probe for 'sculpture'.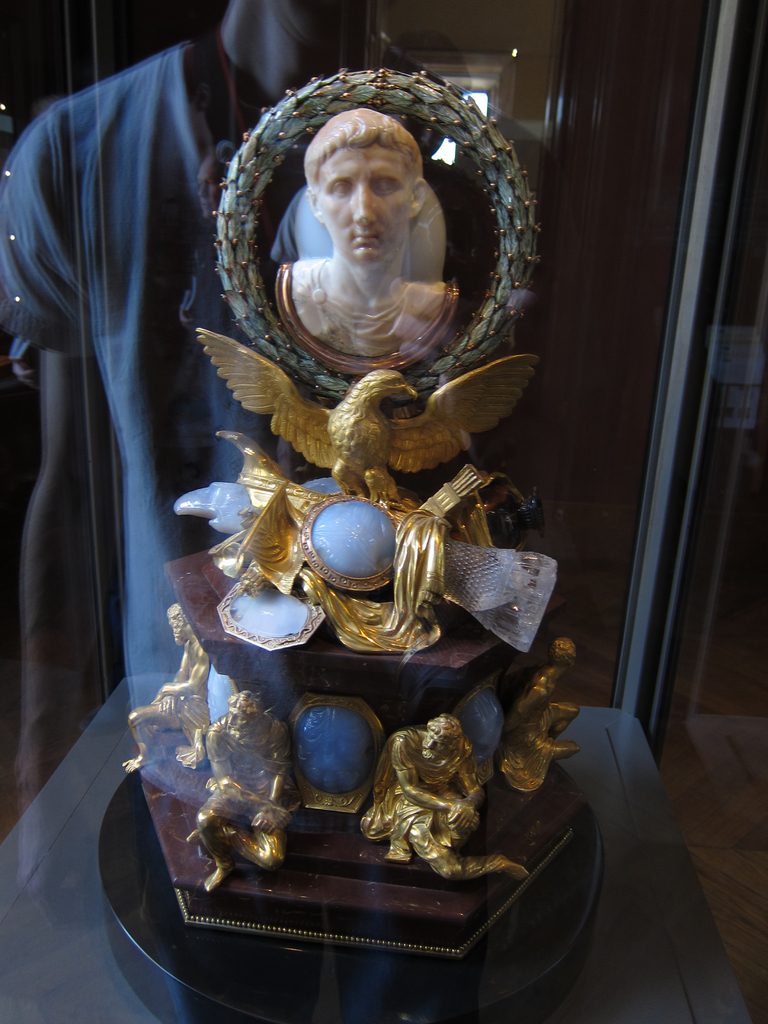
Probe result: left=271, top=113, right=447, bottom=360.
